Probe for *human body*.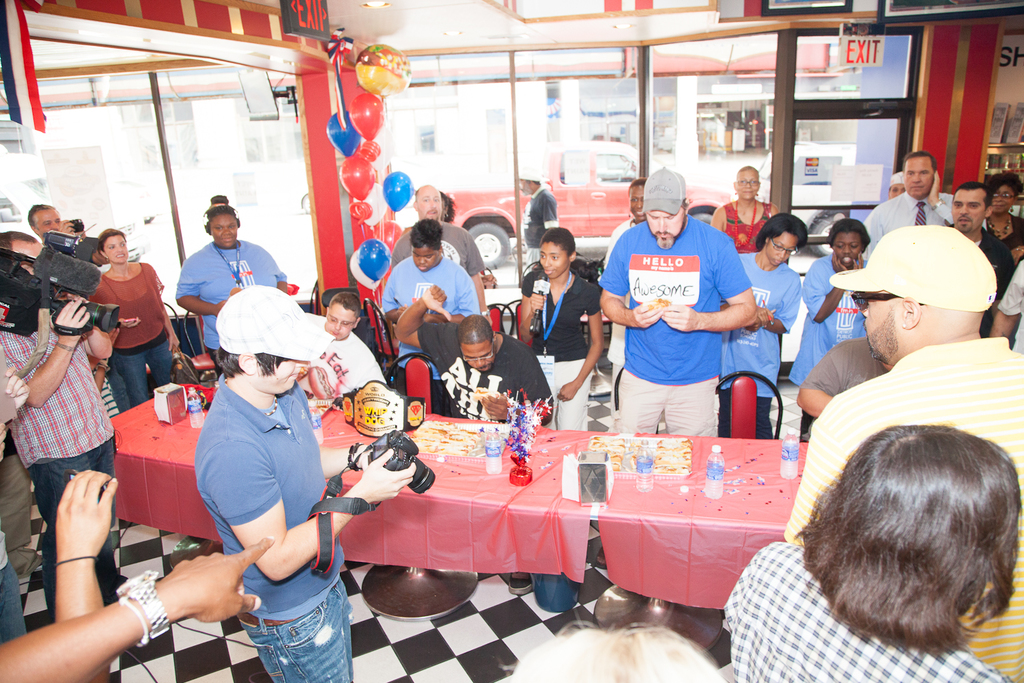
Probe result: region(177, 189, 289, 372).
